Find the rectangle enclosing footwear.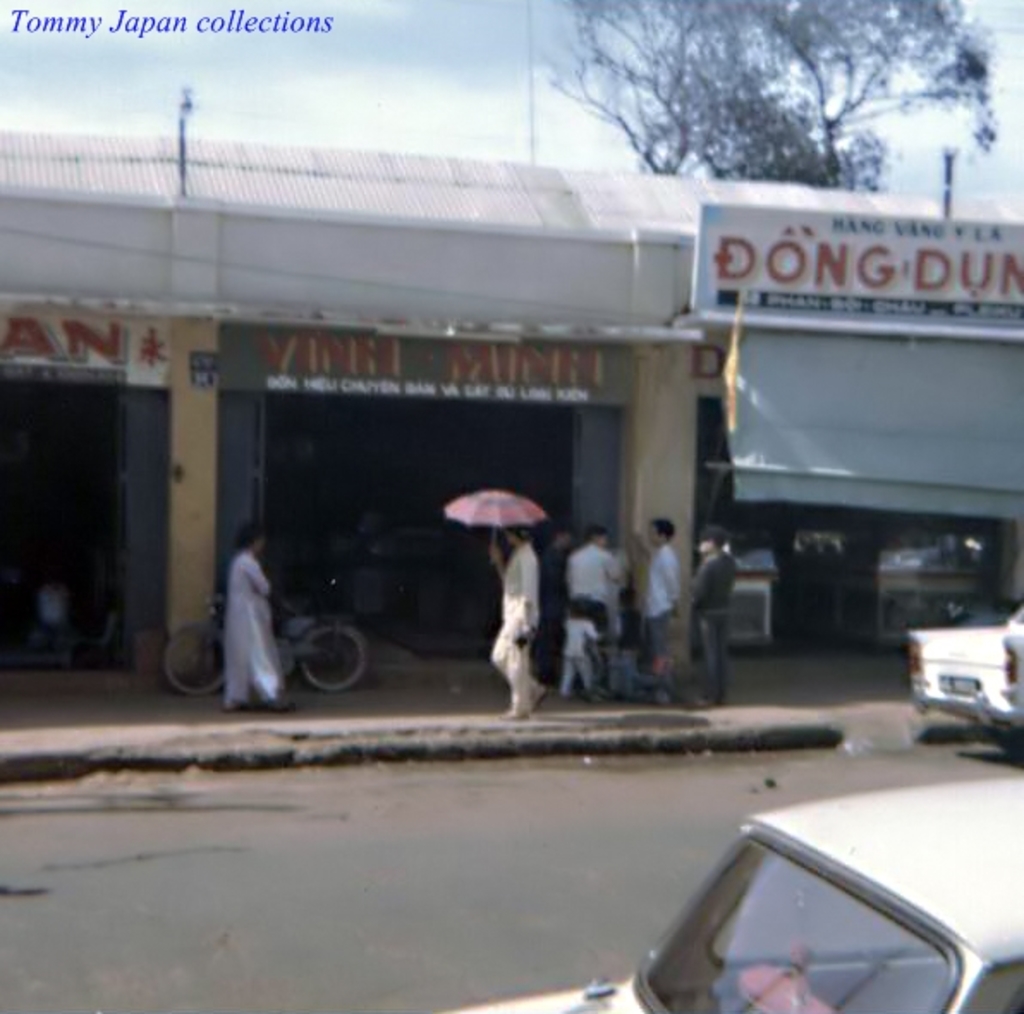
588:686:603:699.
